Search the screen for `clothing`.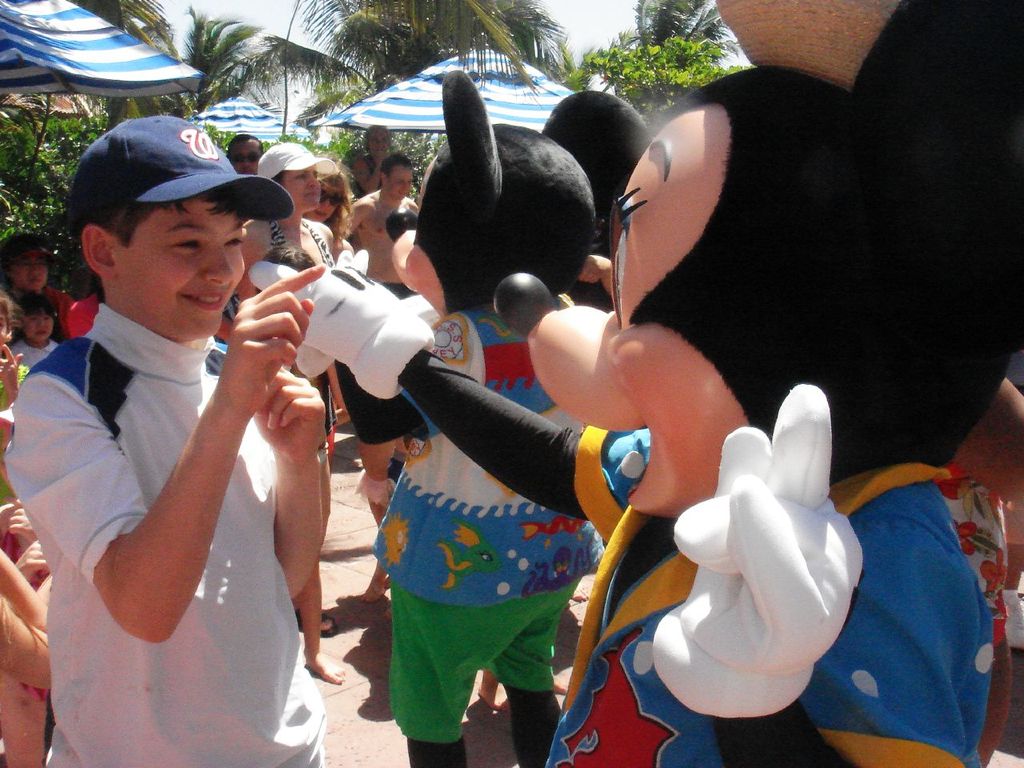
Found at <bbox>323, 293, 611, 767</bbox>.
